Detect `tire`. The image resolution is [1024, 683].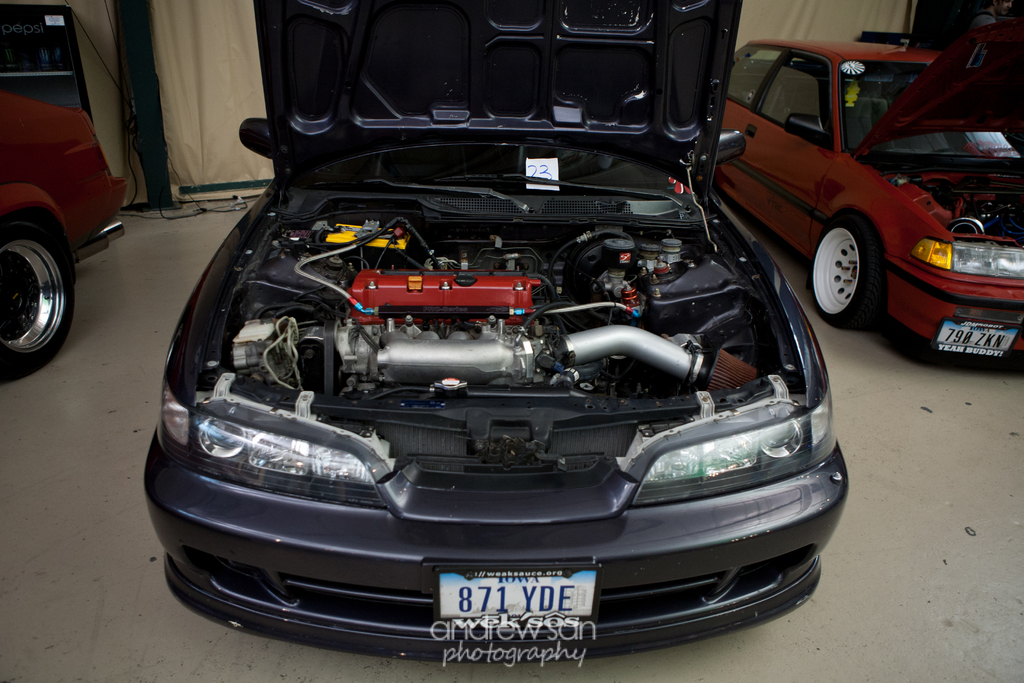
808,215,874,331.
